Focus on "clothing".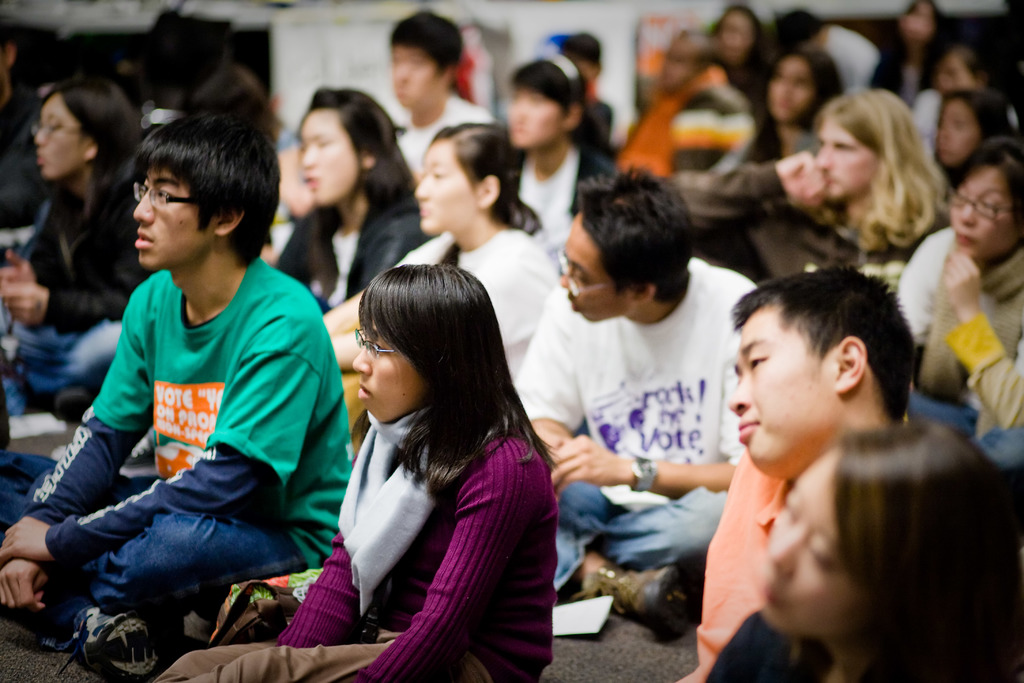
Focused at (x1=394, y1=94, x2=493, y2=181).
